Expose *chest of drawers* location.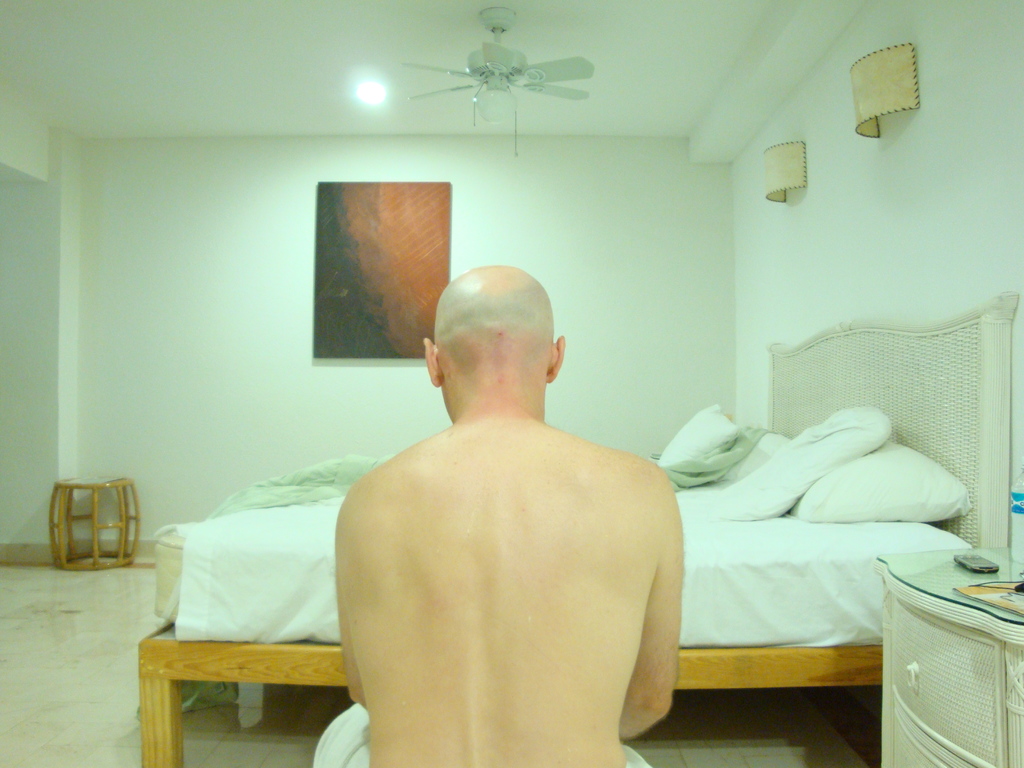
Exposed at (left=864, top=550, right=1023, bottom=767).
